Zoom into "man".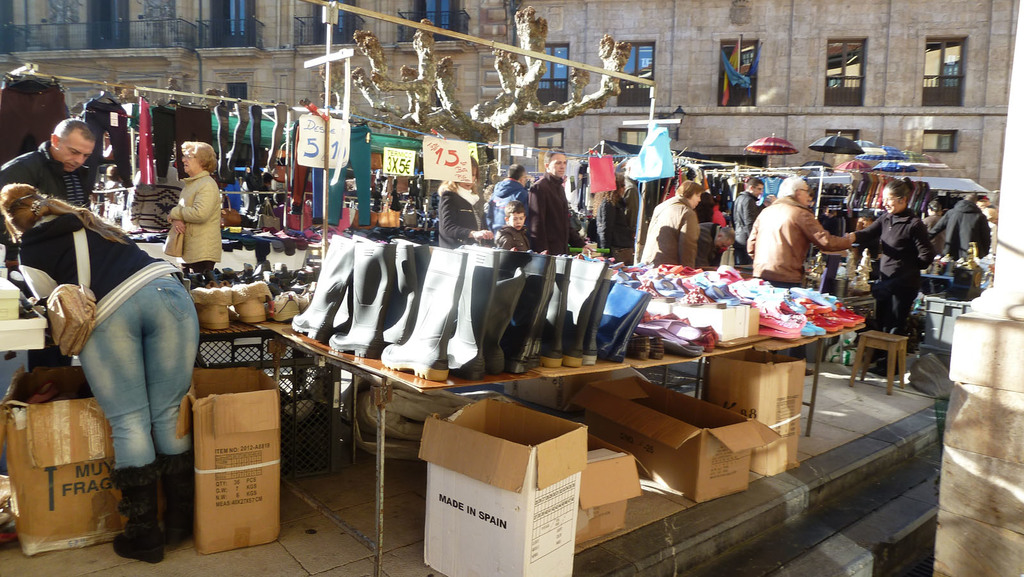
Zoom target: 927,193,991,266.
